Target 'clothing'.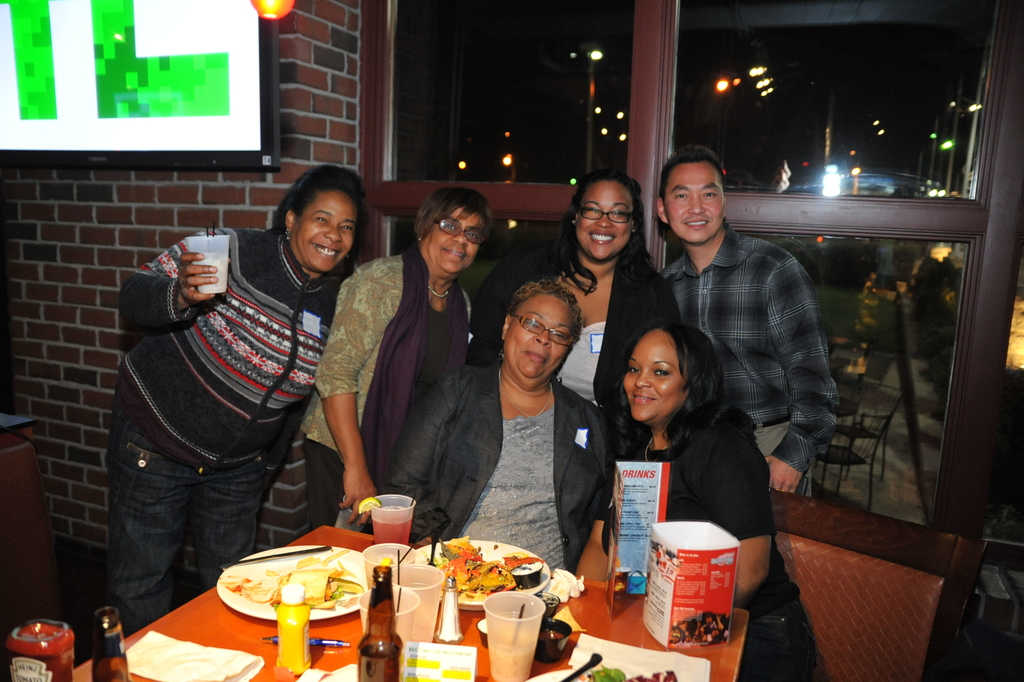
Target region: (298,241,477,535).
